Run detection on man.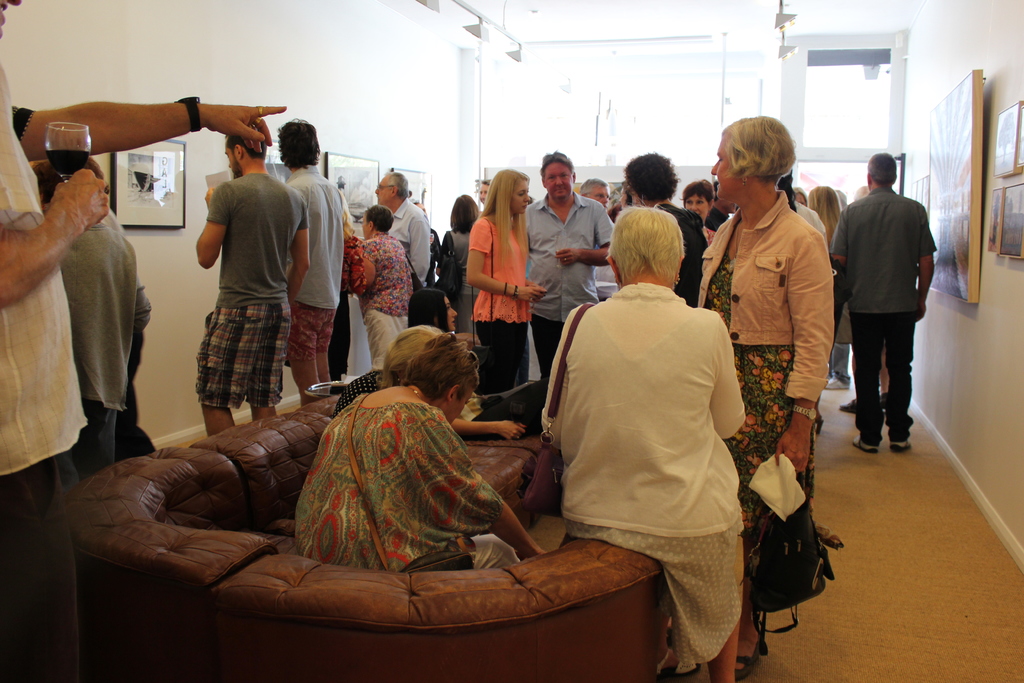
Result: x1=827 y1=149 x2=936 y2=454.
